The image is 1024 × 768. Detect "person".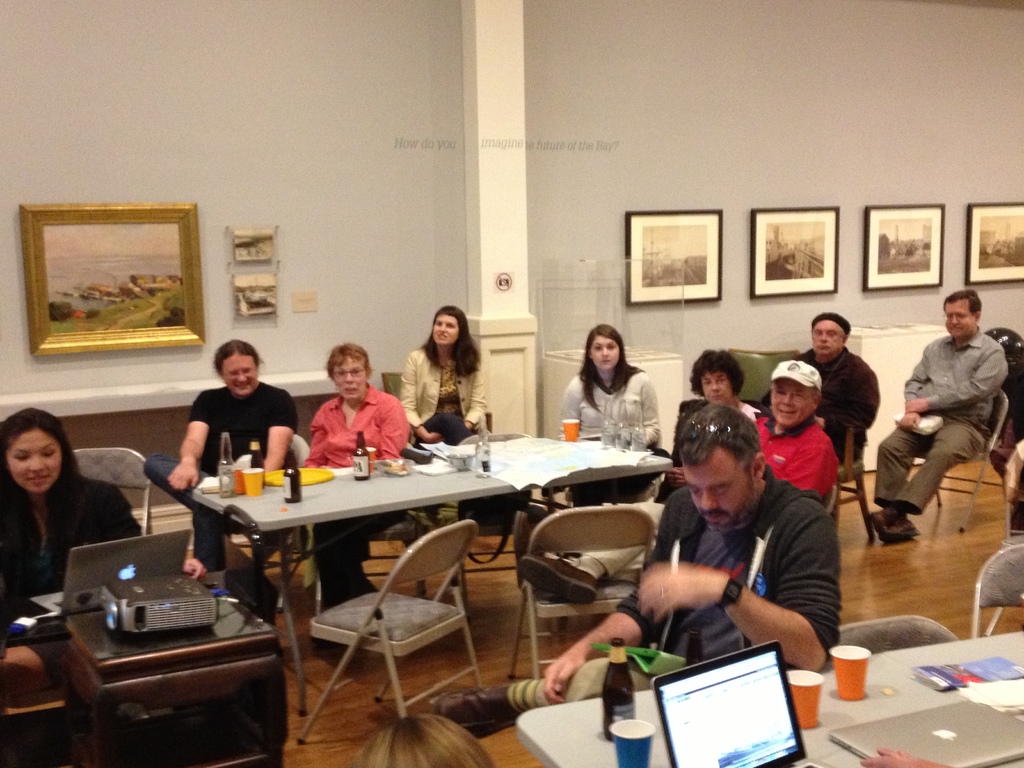
Detection: (x1=870, y1=286, x2=1018, y2=544).
